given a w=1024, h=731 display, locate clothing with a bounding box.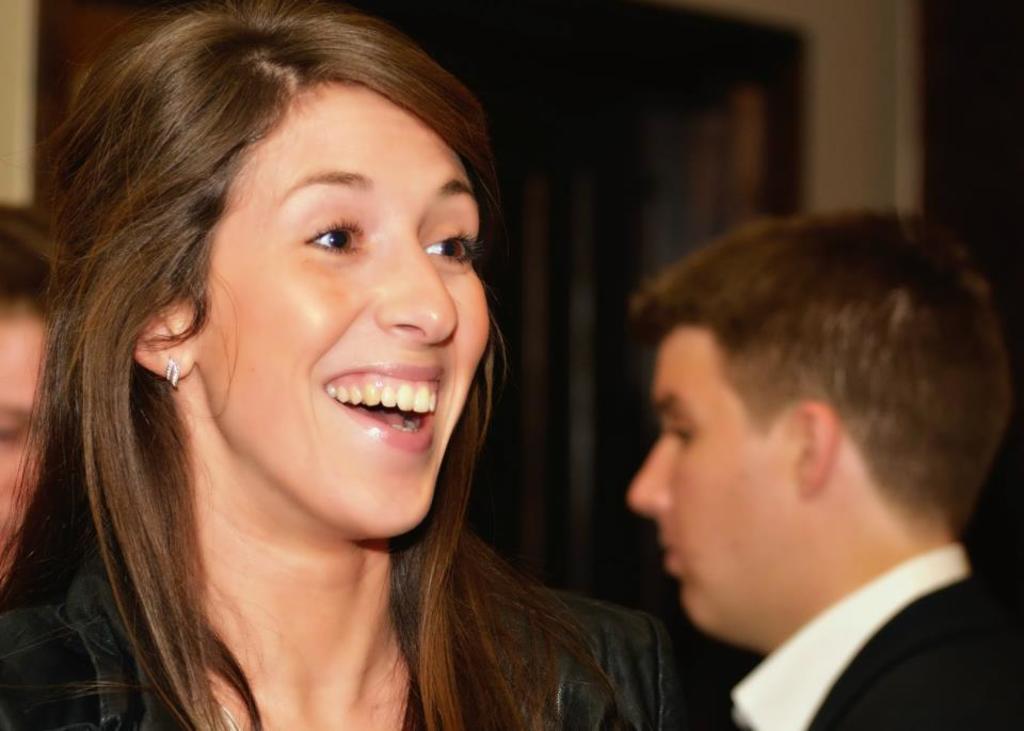
Located: 0:569:716:730.
